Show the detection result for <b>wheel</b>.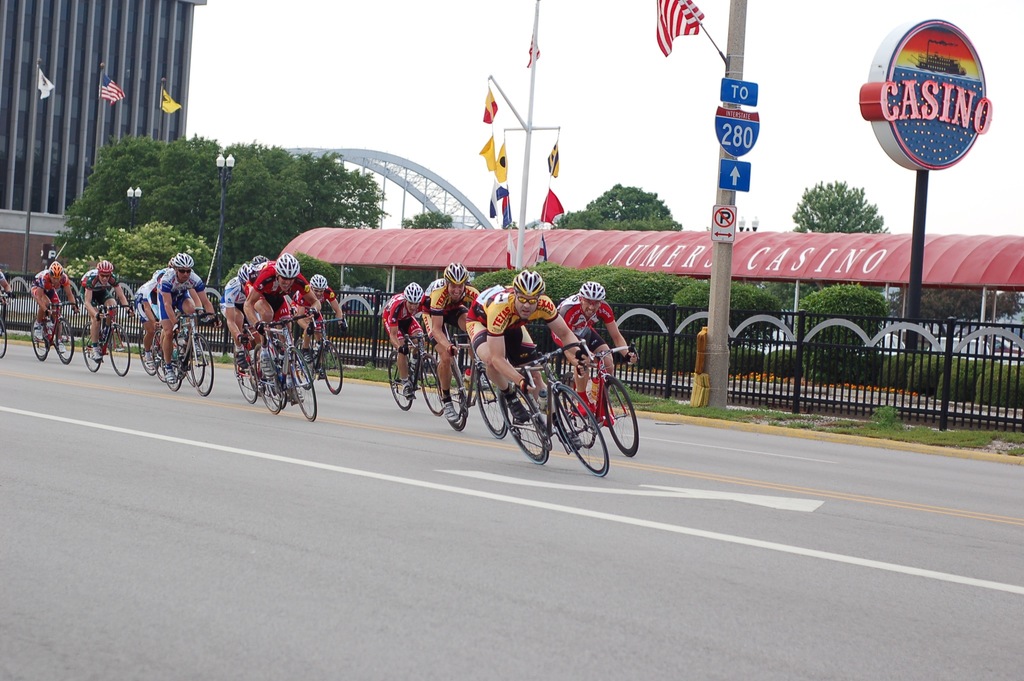
[left=499, top=384, right=552, bottom=461].
